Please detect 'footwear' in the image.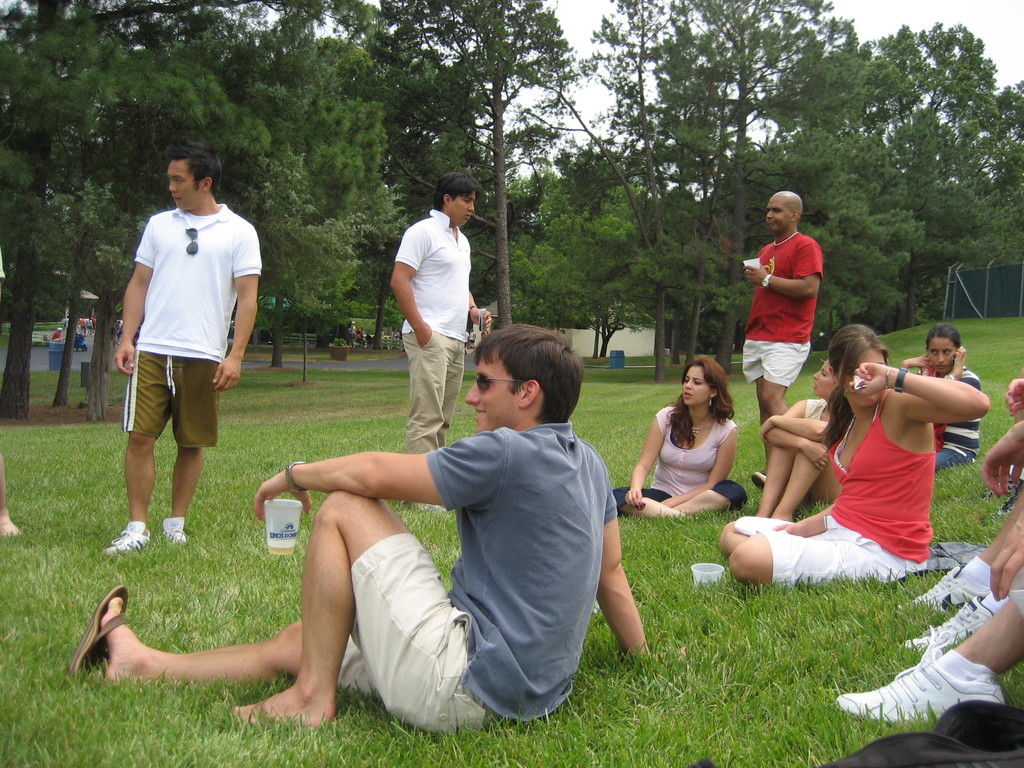
897:590:1001:653.
